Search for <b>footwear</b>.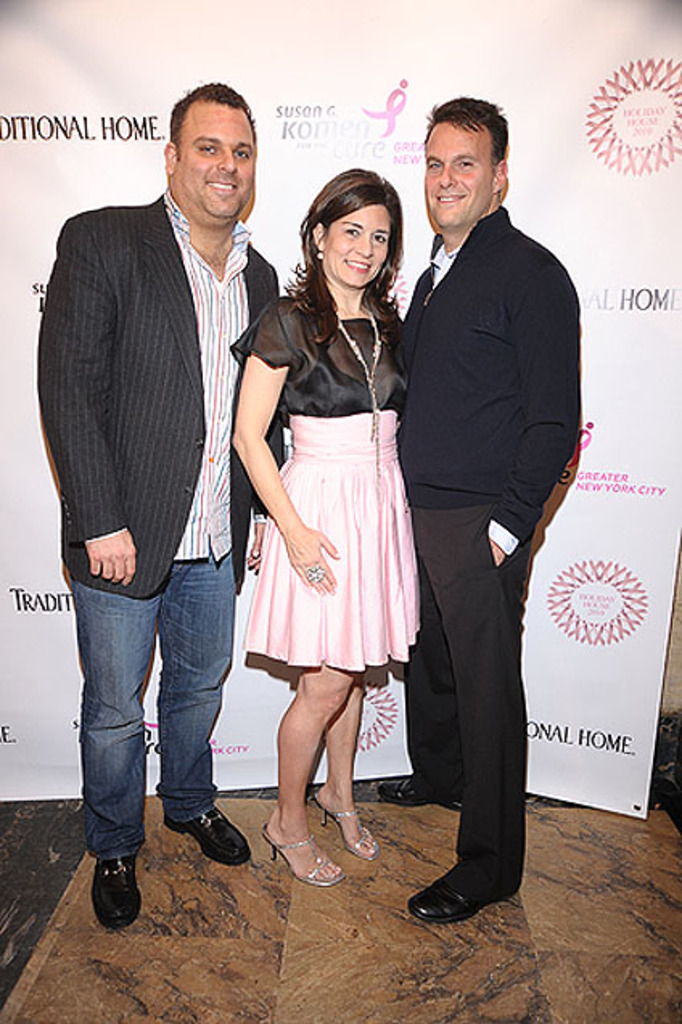
Found at detection(314, 789, 380, 862).
